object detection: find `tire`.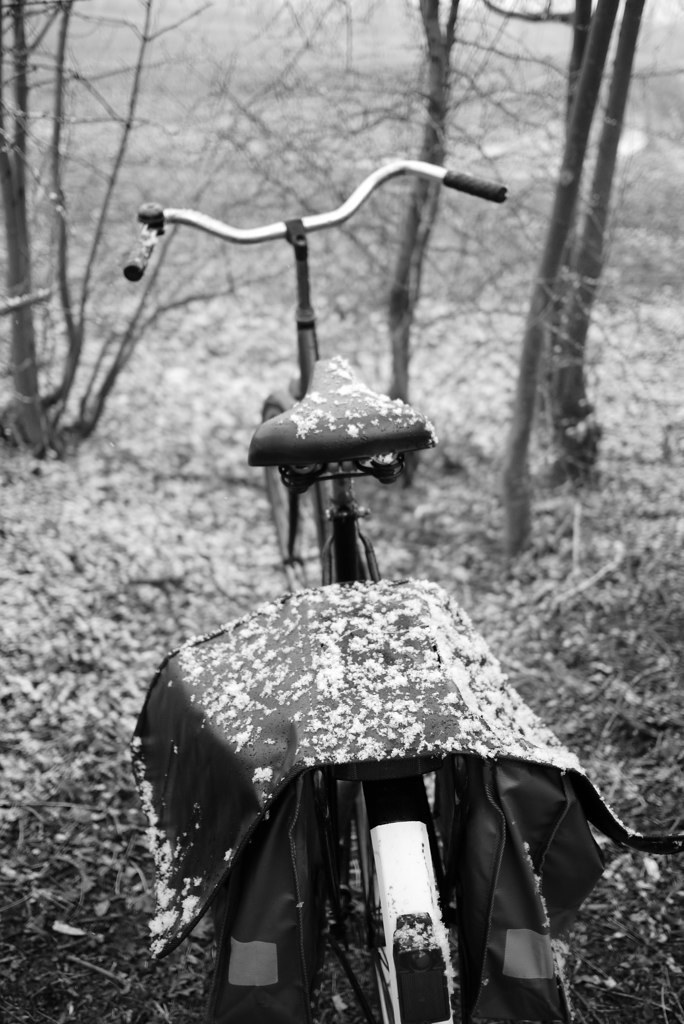
bbox(299, 755, 459, 1023).
